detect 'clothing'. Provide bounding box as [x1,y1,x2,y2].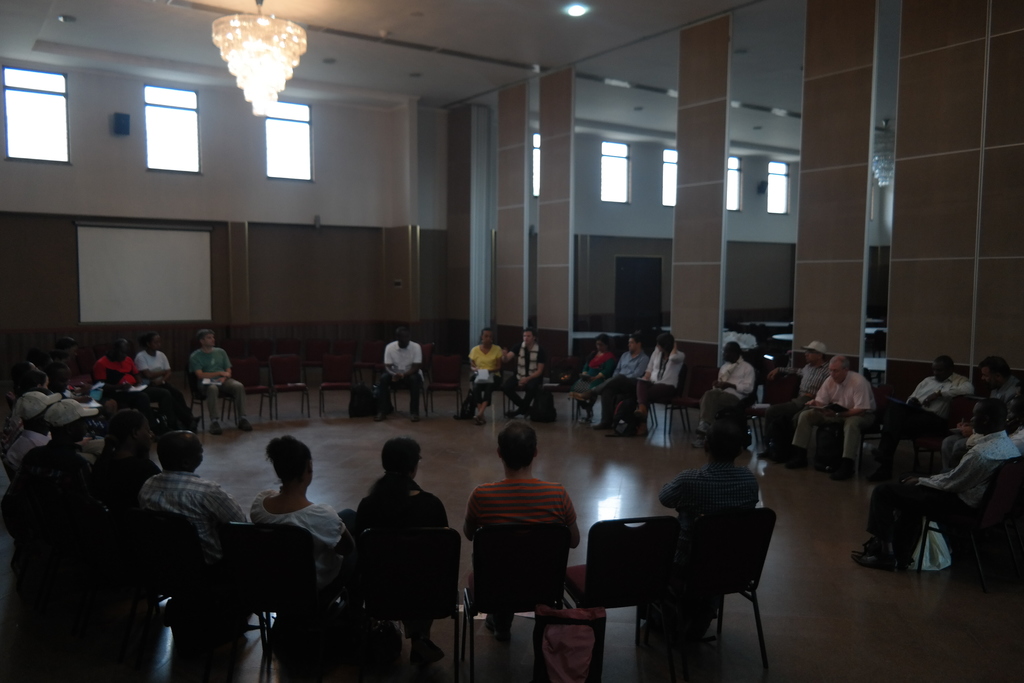
[584,344,608,397].
